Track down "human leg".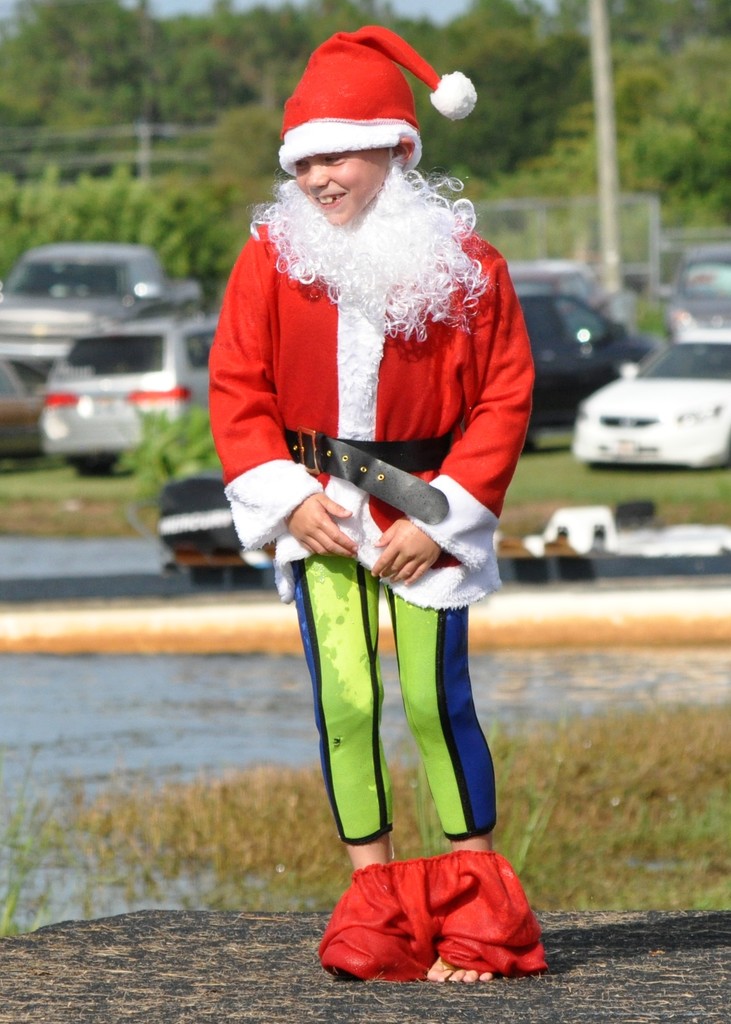
Tracked to BBox(369, 573, 507, 981).
